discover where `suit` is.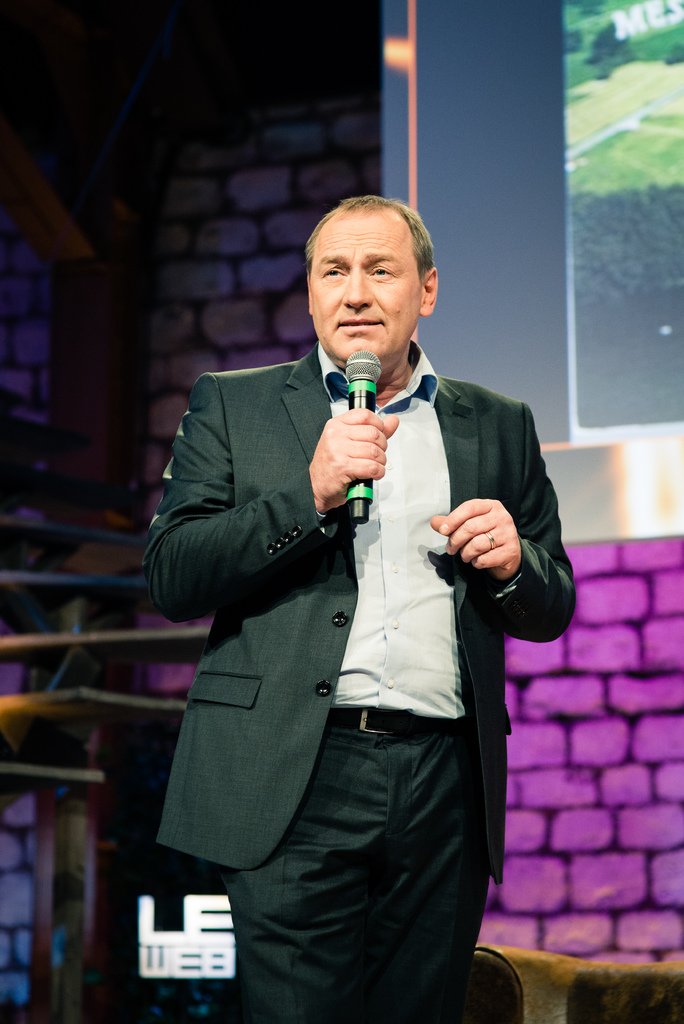
Discovered at [163,300,557,1000].
